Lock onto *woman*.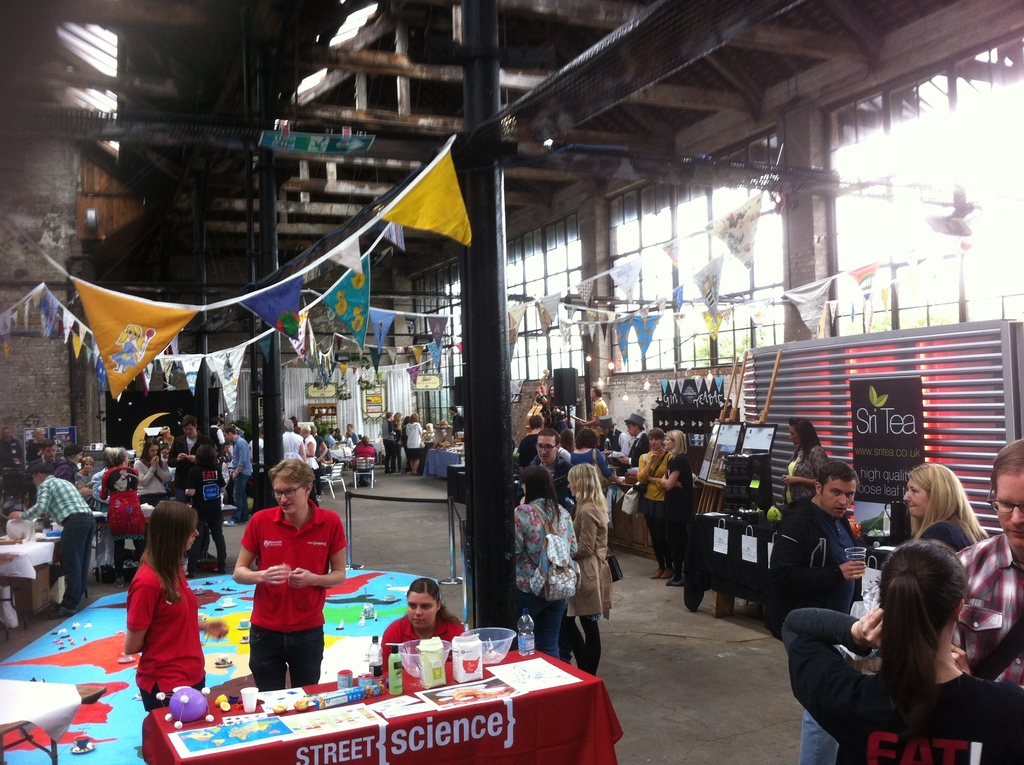
Locked: [511, 465, 579, 651].
